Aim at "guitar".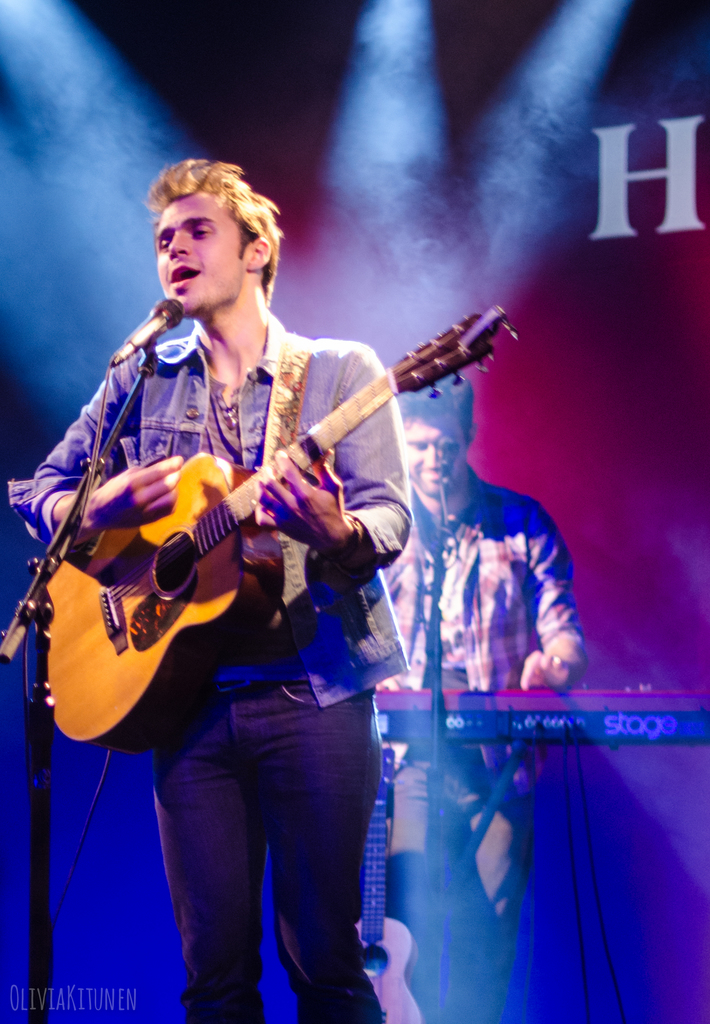
Aimed at [left=38, top=304, right=524, bottom=750].
